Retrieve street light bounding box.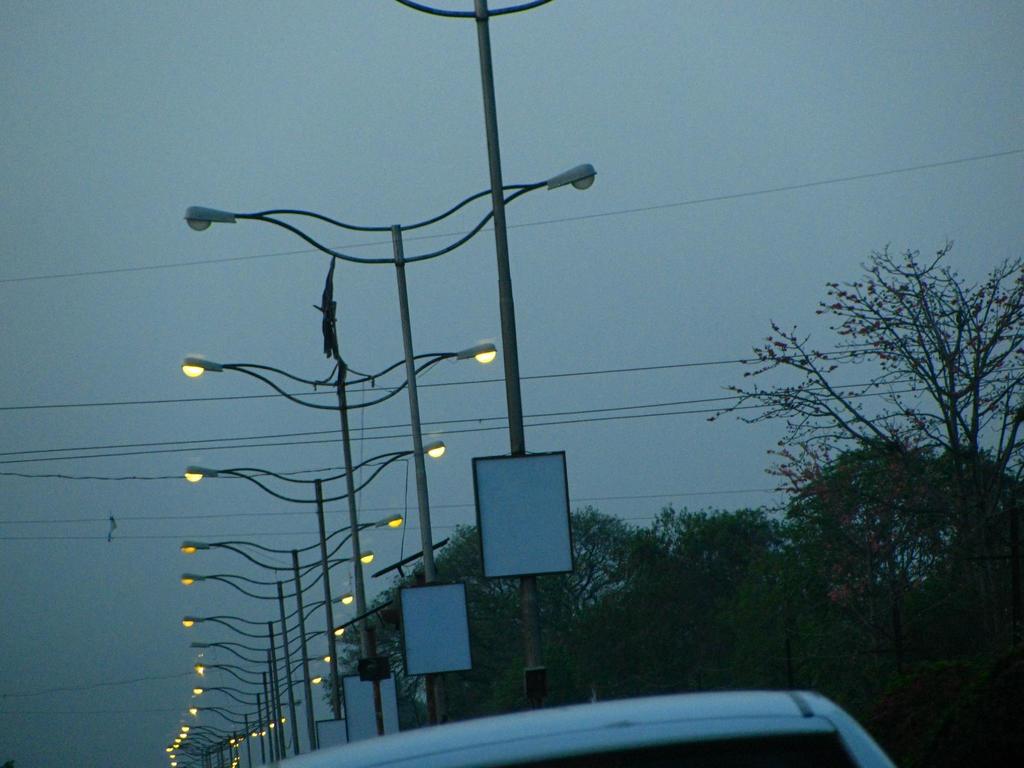
Bounding box: 376:0:562:703.
